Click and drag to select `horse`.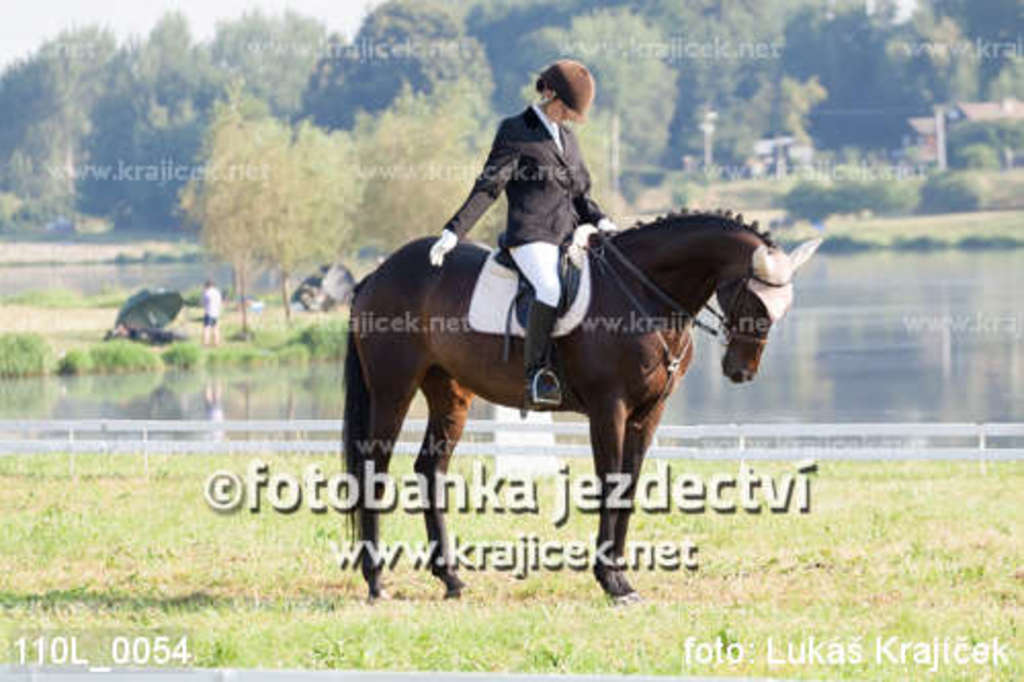
Selection: BBox(336, 201, 823, 602).
